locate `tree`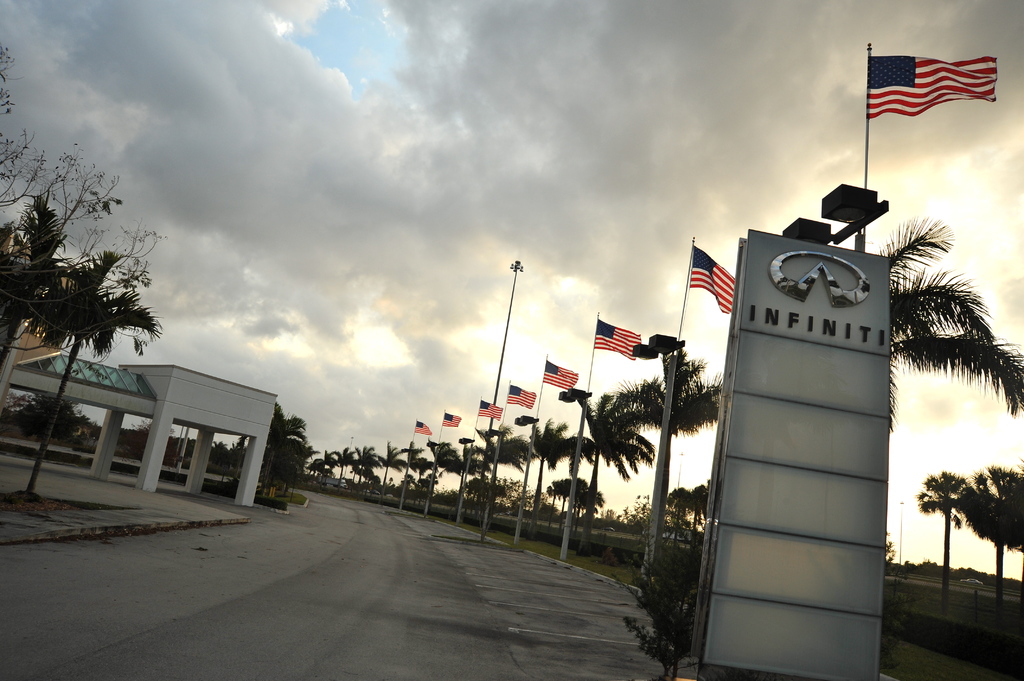
(455,438,493,532)
